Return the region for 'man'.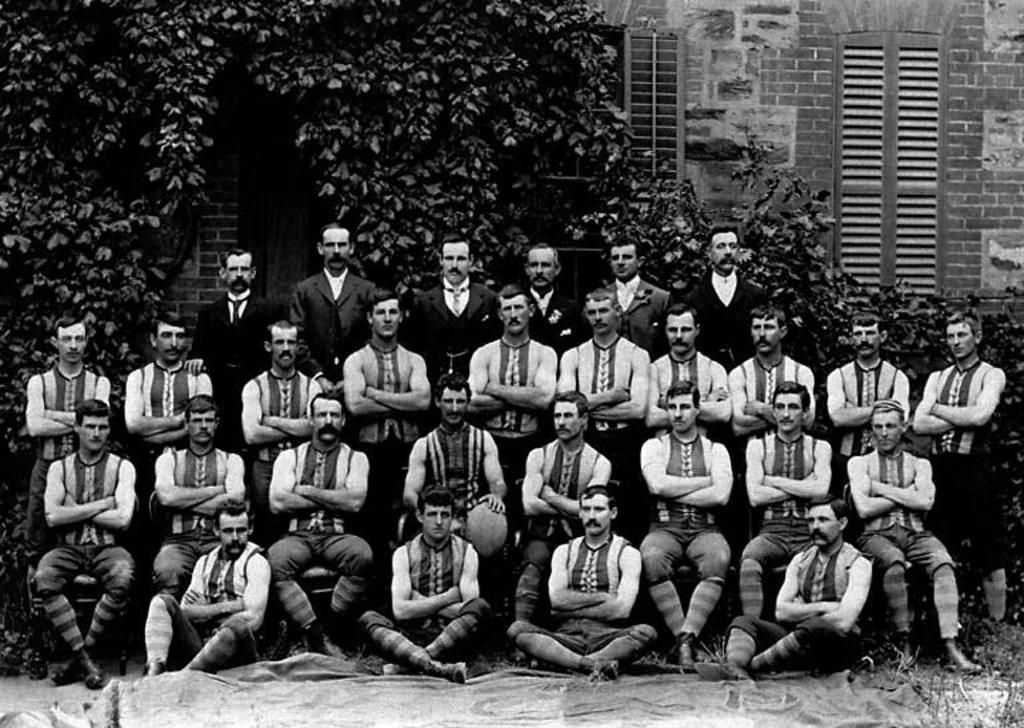
x1=633 y1=307 x2=736 y2=532.
